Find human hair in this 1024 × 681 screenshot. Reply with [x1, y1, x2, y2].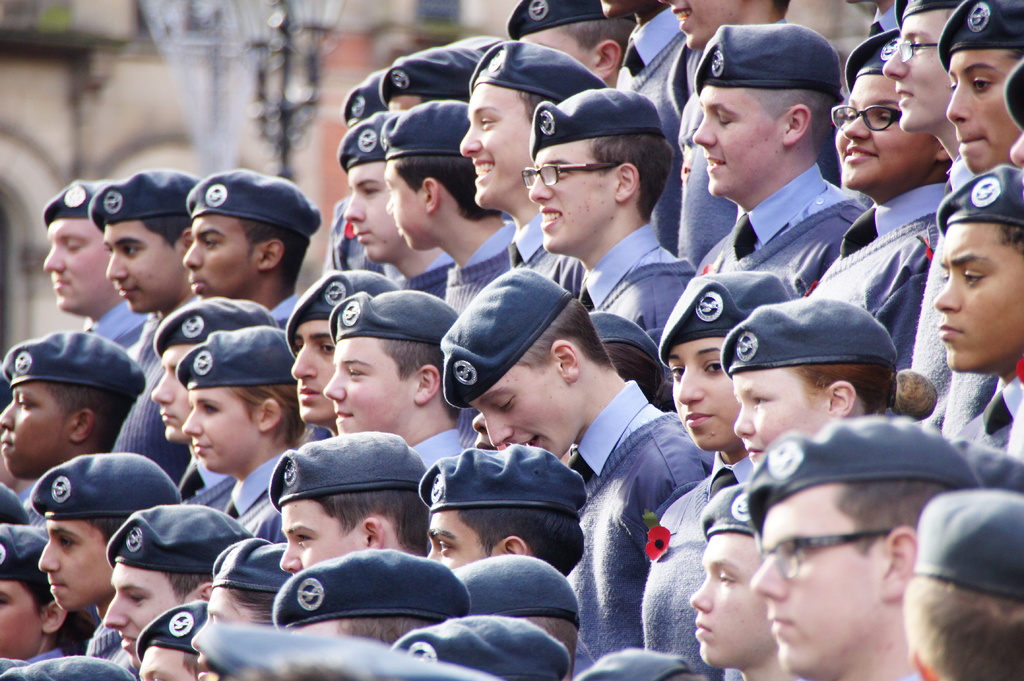
[320, 487, 430, 557].
